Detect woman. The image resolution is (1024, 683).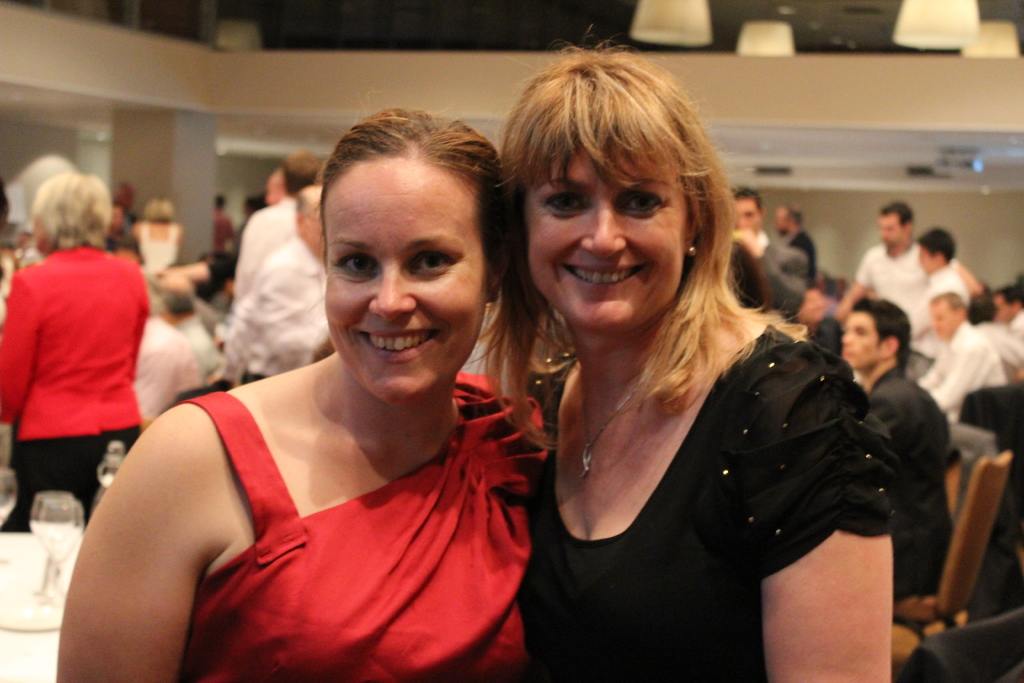
[left=465, top=65, right=906, bottom=673].
